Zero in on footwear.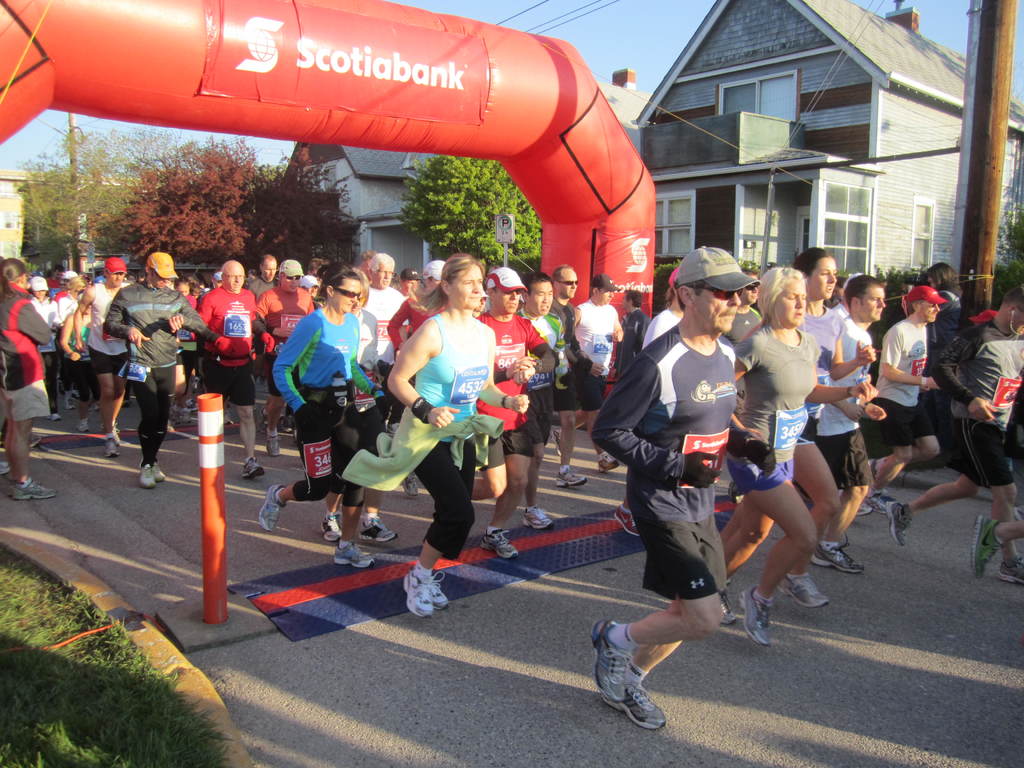
Zeroed in: [x1=76, y1=420, x2=90, y2=432].
